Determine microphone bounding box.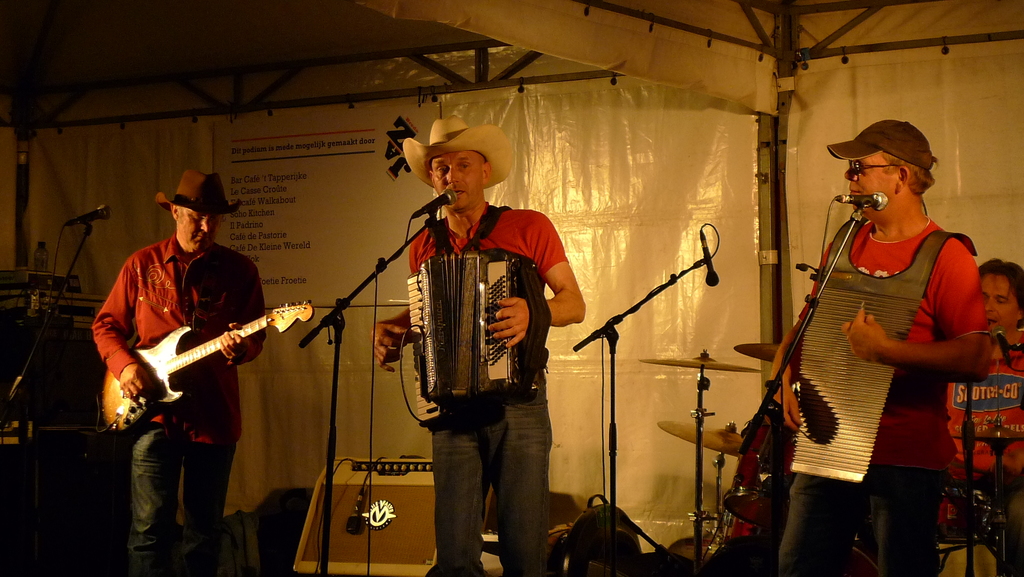
Determined: {"left": 68, "top": 201, "right": 110, "bottom": 230}.
